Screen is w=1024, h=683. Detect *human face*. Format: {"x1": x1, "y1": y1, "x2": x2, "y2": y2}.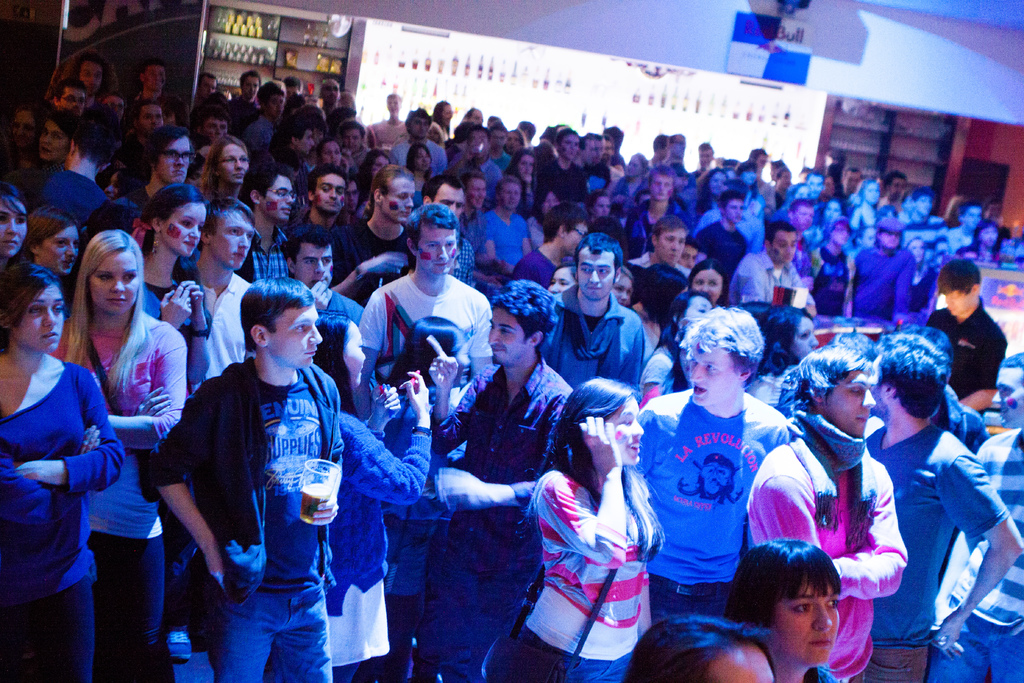
{"x1": 269, "y1": 303, "x2": 322, "y2": 366}.
